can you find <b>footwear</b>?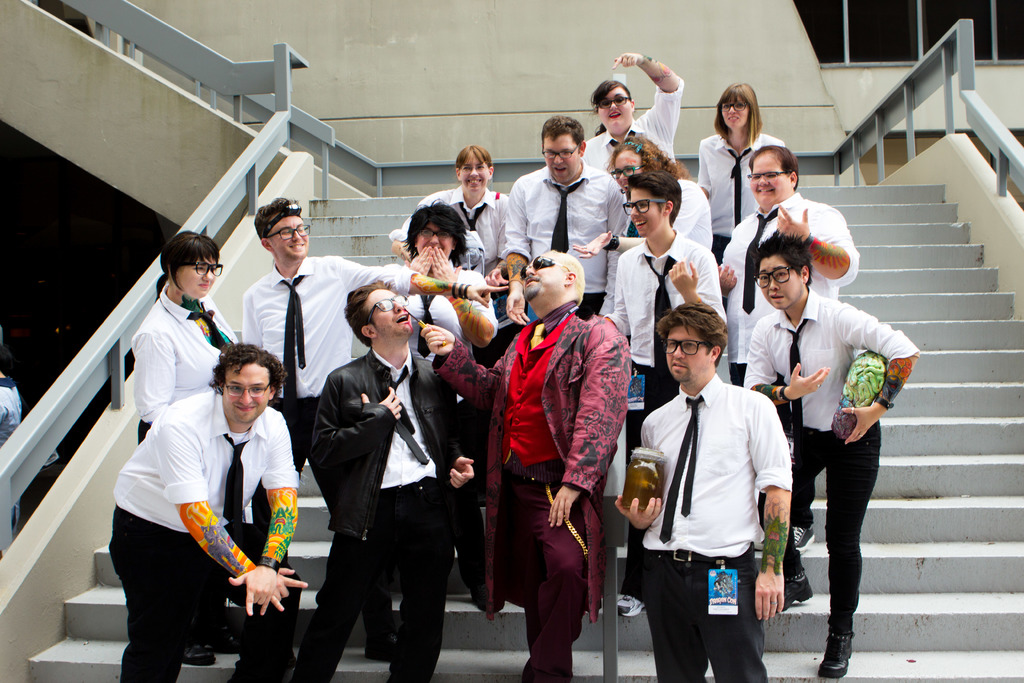
Yes, bounding box: crop(794, 525, 815, 557).
